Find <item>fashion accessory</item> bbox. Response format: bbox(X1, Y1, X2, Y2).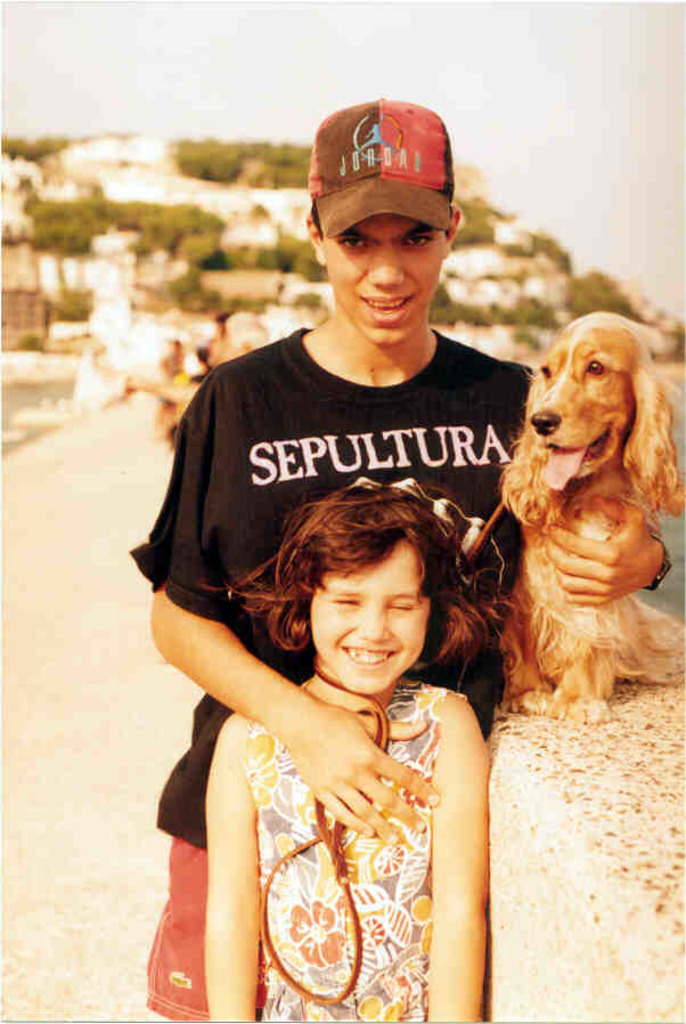
bbox(309, 91, 458, 237).
